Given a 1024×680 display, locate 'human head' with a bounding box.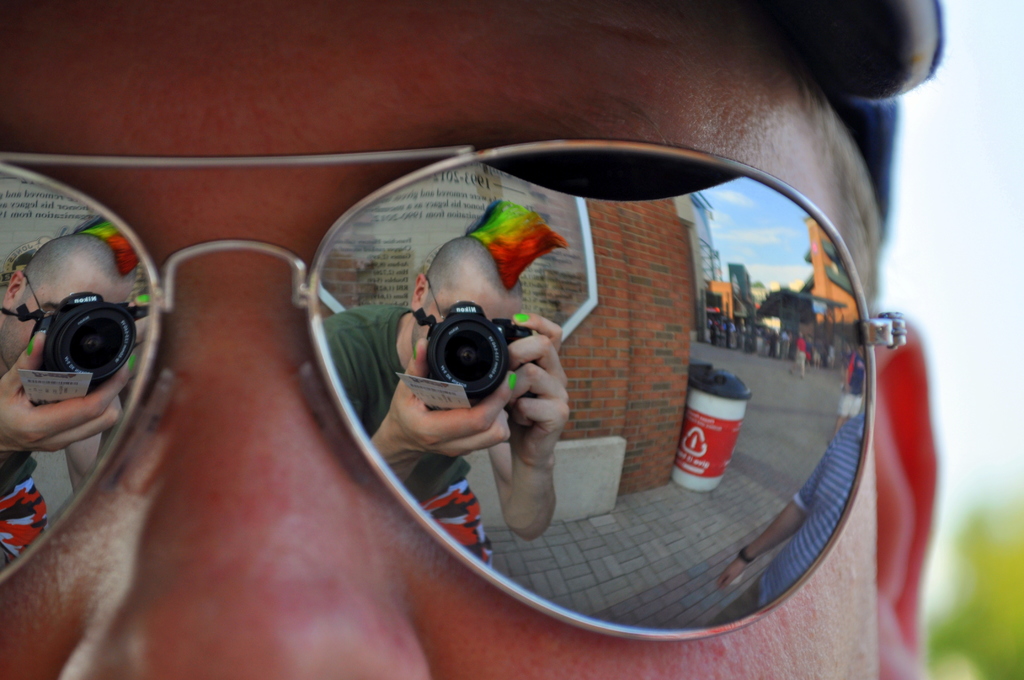
Located: l=411, t=234, r=524, b=366.
